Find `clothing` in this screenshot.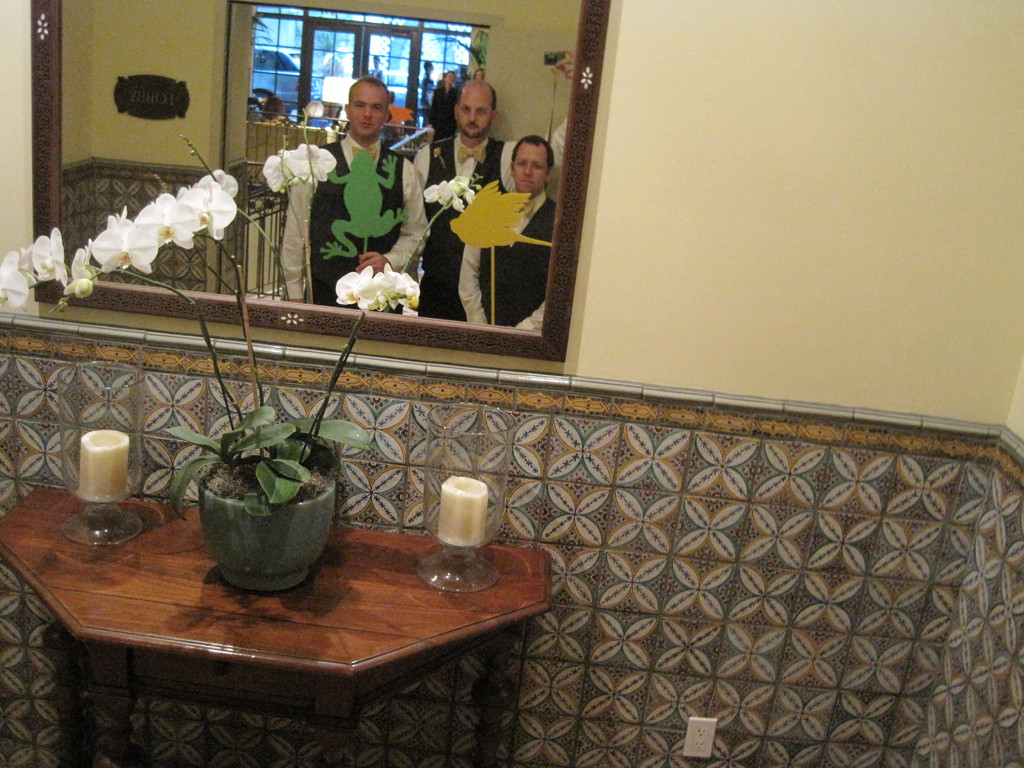
The bounding box for `clothing` is detection(275, 134, 440, 305).
